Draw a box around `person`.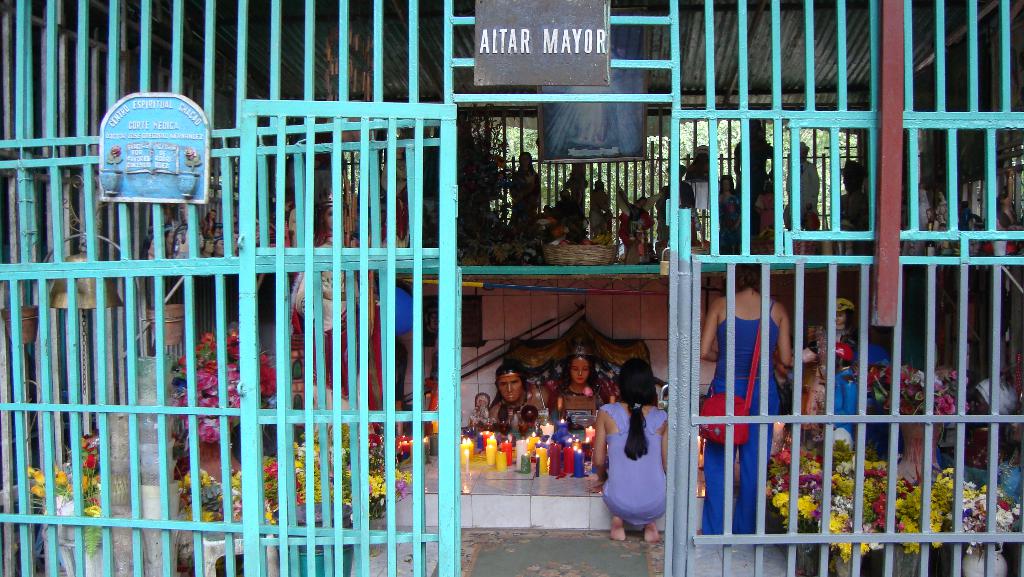
(942, 377, 1021, 488).
